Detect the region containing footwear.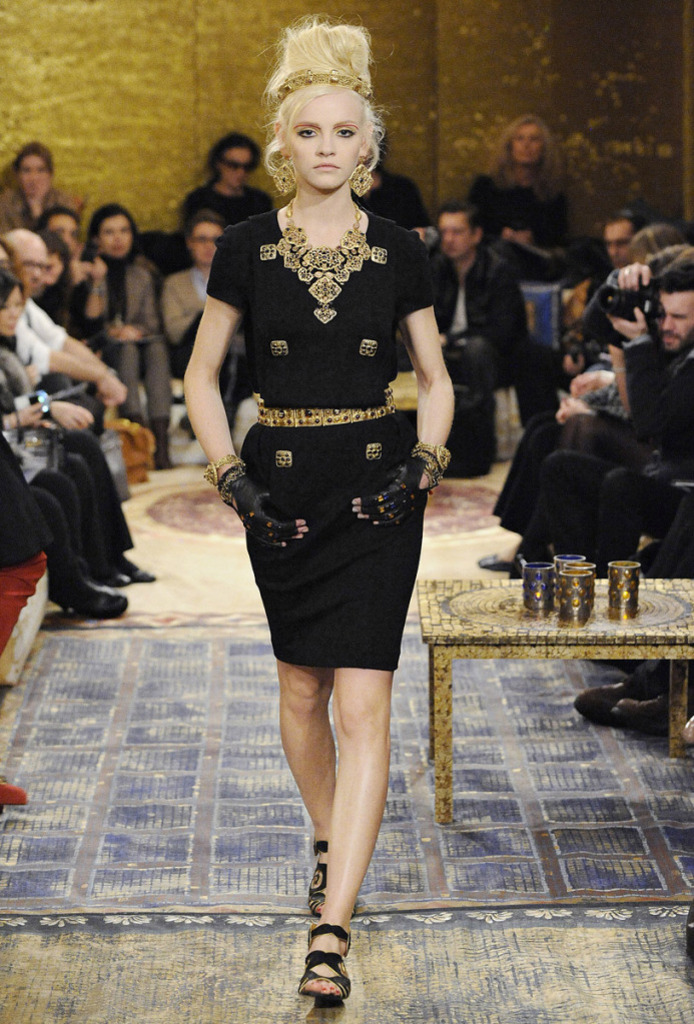
(x1=296, y1=917, x2=361, y2=1015).
